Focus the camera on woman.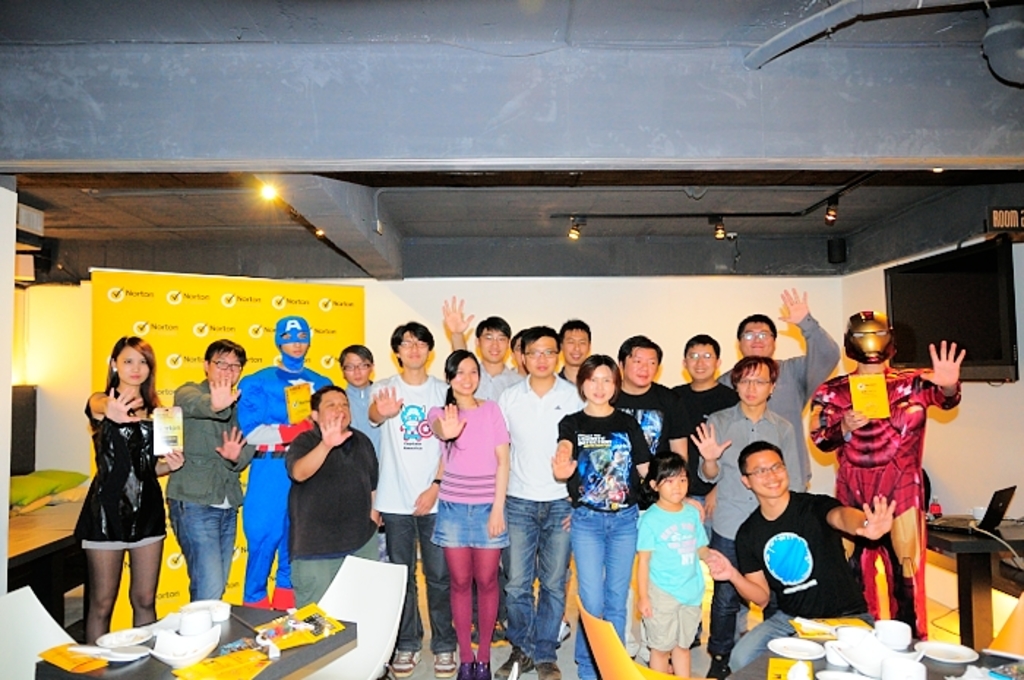
Focus region: rect(547, 350, 708, 679).
